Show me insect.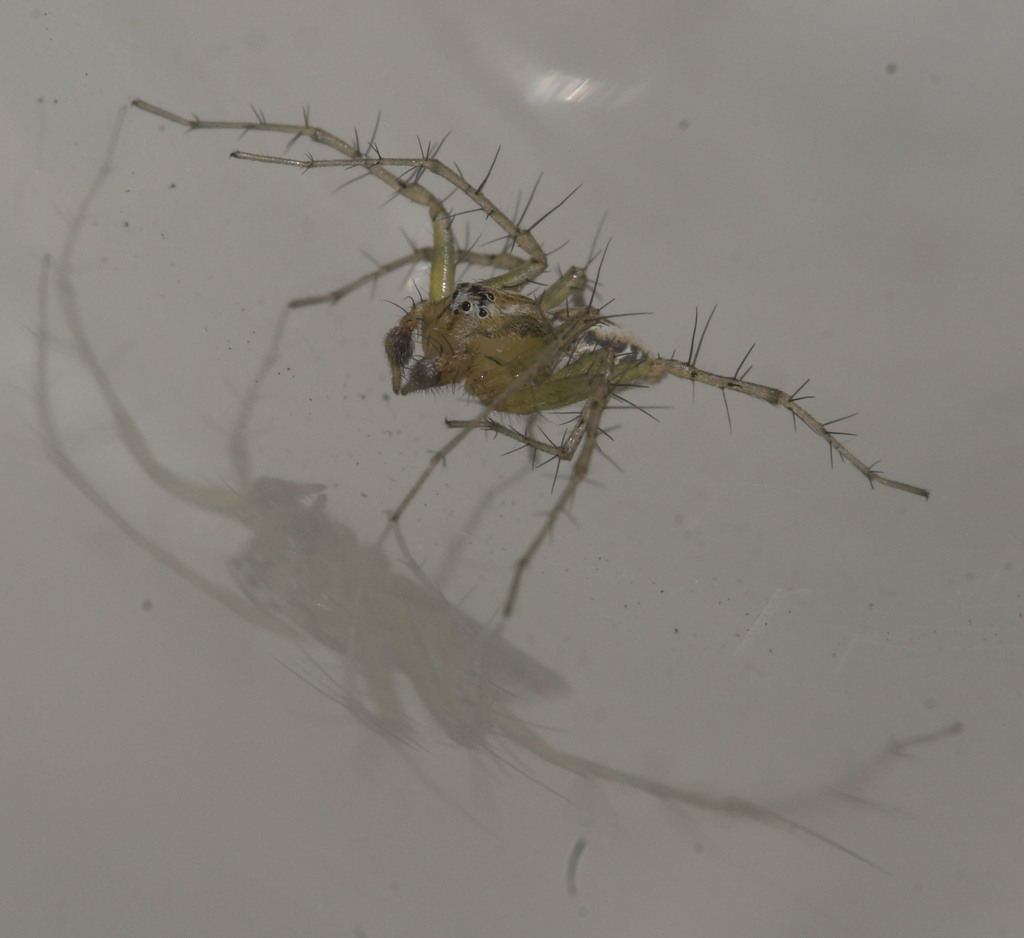
insect is here: (left=129, top=102, right=932, bottom=616).
